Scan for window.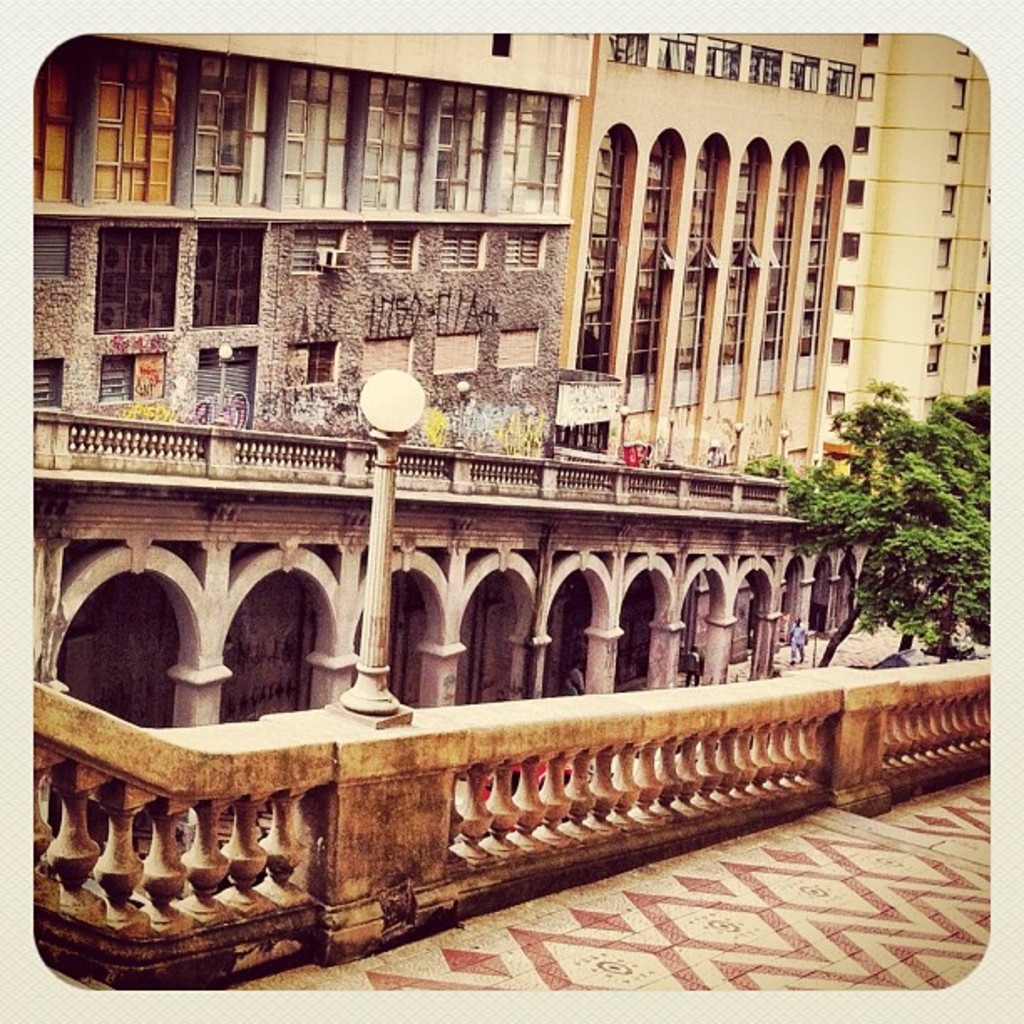
Scan result: <bbox>427, 77, 479, 211</bbox>.
